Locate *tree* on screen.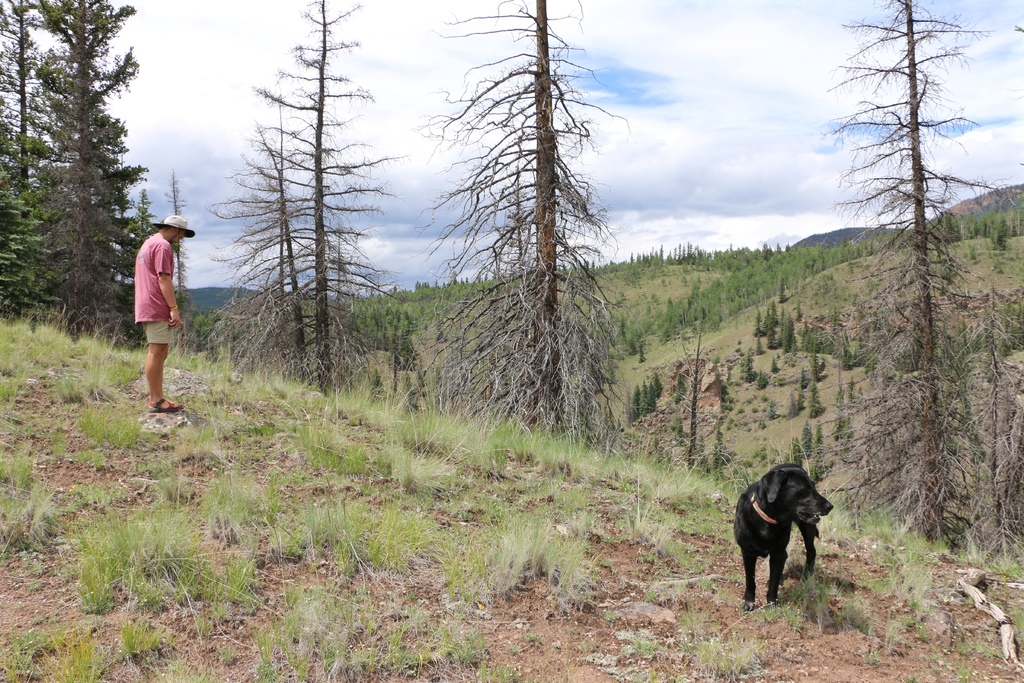
On screen at bbox=[0, 174, 63, 317].
